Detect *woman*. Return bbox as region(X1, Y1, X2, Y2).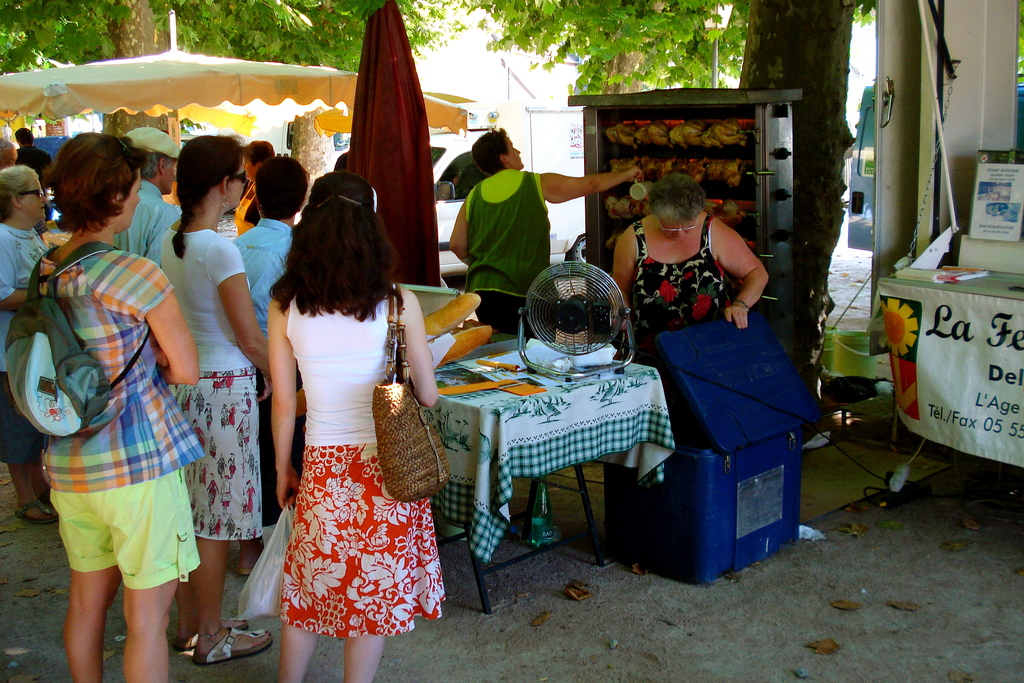
region(612, 157, 769, 376).
